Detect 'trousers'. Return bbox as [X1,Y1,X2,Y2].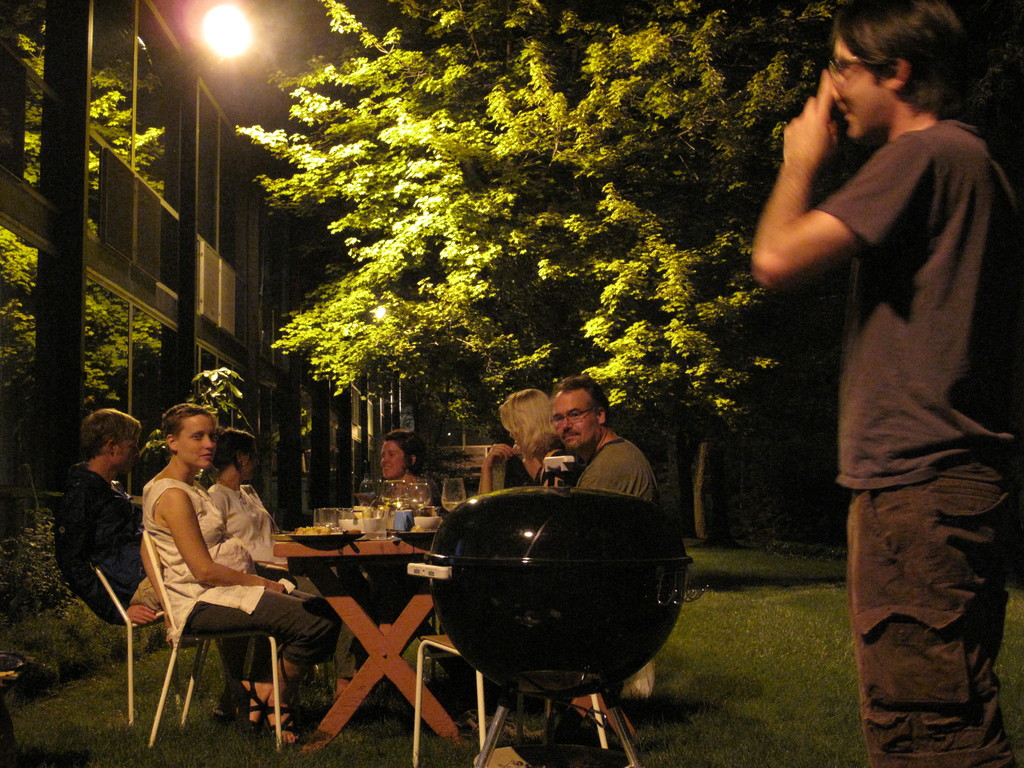
[842,452,1019,767].
